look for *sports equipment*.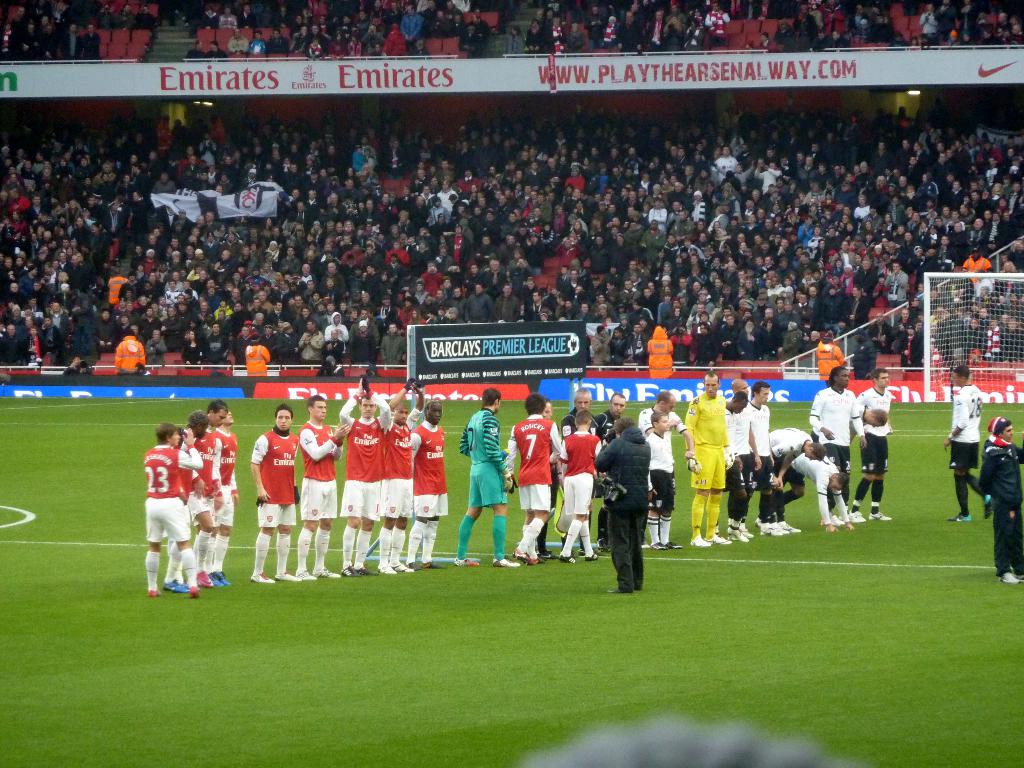
Found: <bbox>295, 570, 316, 579</bbox>.
